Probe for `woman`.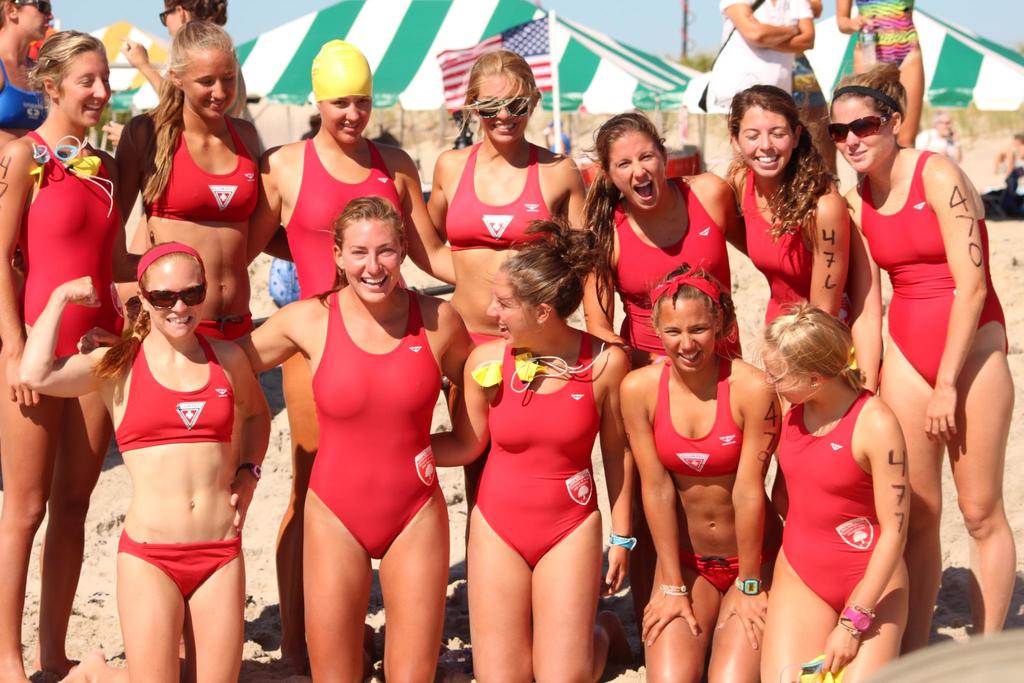
Probe result: crop(257, 164, 463, 663).
